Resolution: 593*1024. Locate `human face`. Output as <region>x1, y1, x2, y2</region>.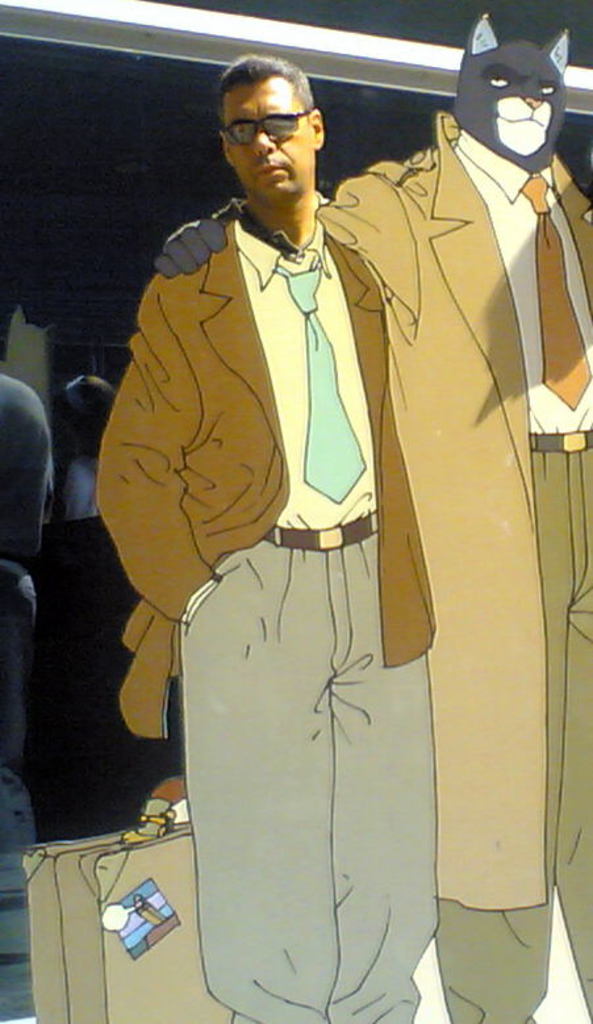
<region>224, 72, 317, 202</region>.
